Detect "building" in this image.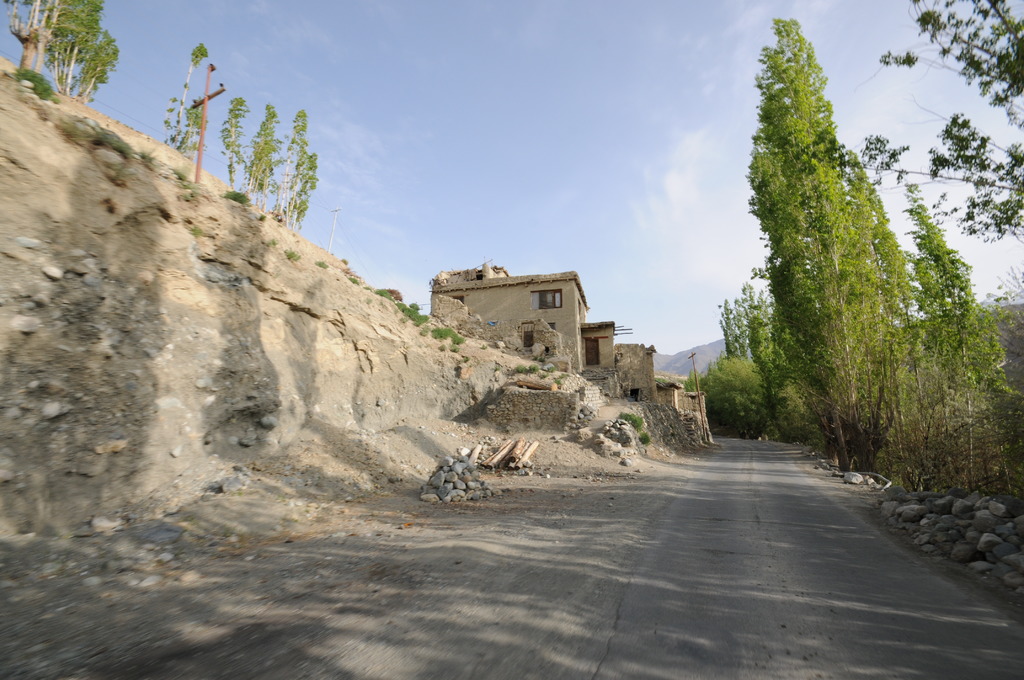
Detection: <box>426,266,589,374</box>.
